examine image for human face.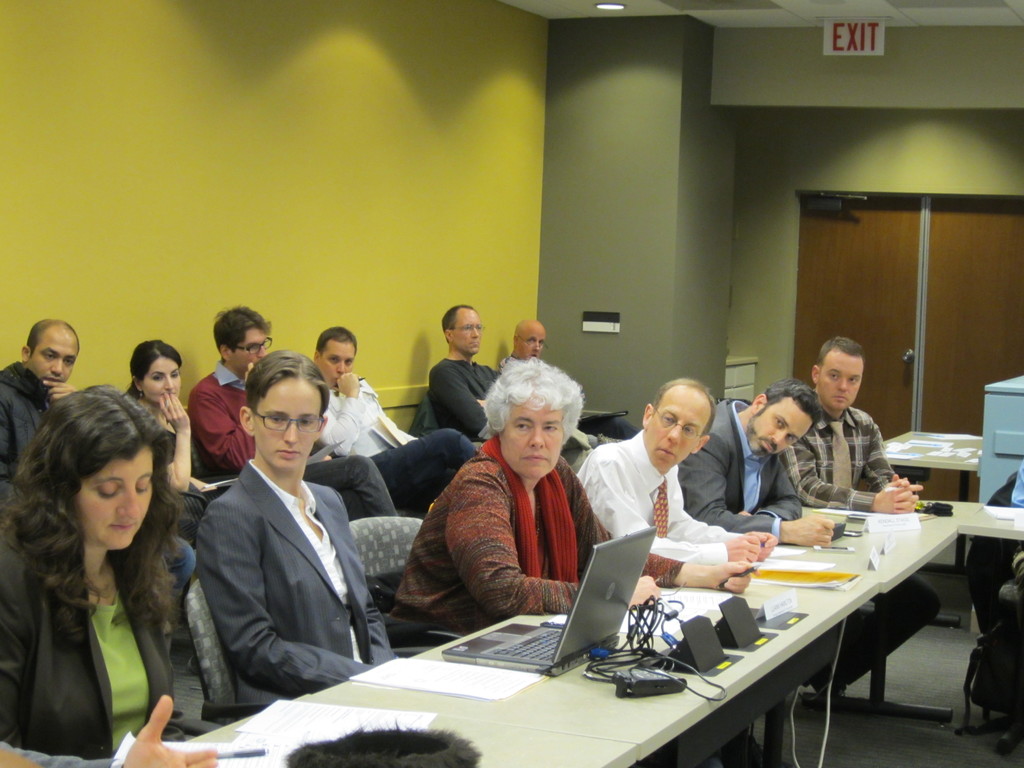
Examination result: 519 326 547 360.
